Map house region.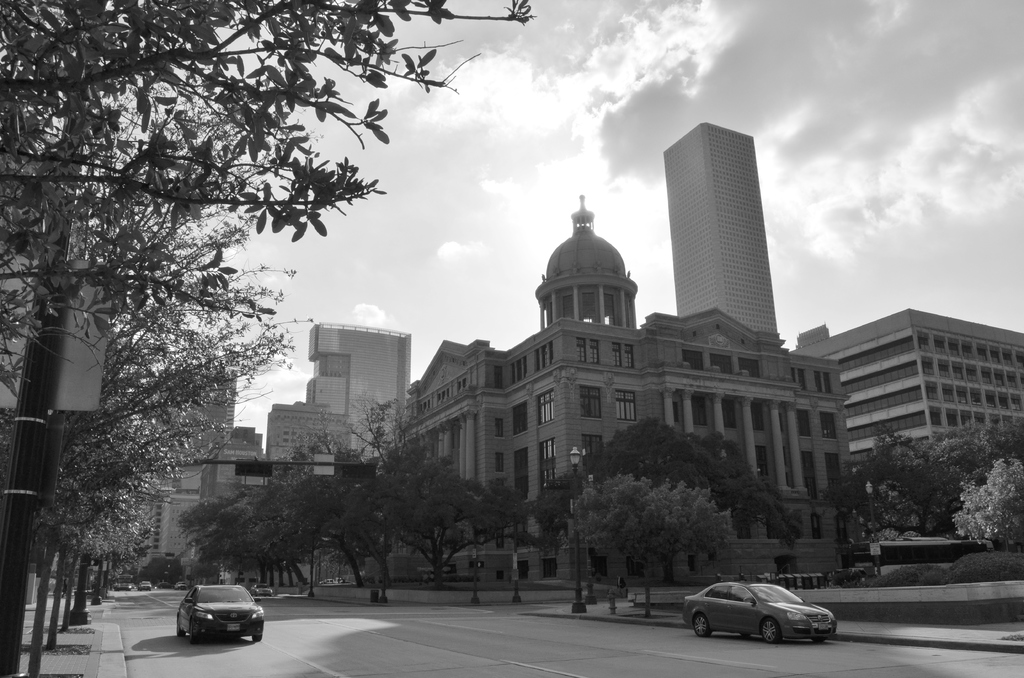
Mapped to l=404, t=198, r=854, b=556.
